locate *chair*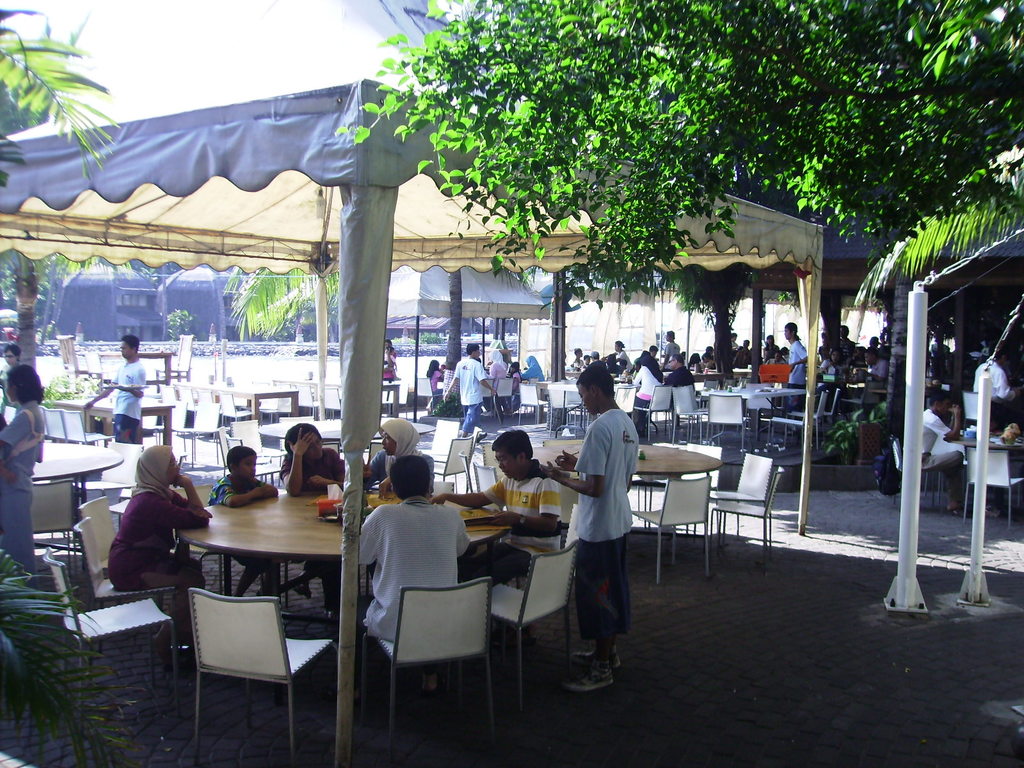
{"left": 428, "top": 479, "right": 453, "bottom": 497}
